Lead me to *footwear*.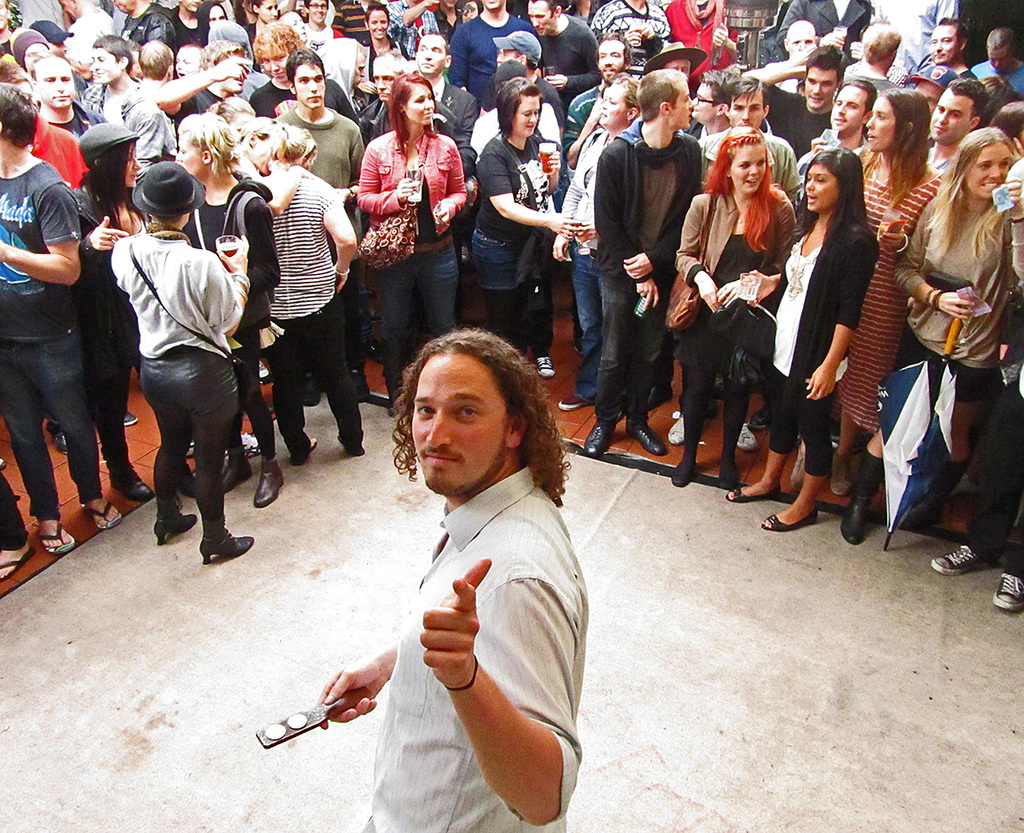
Lead to rect(125, 411, 141, 428).
